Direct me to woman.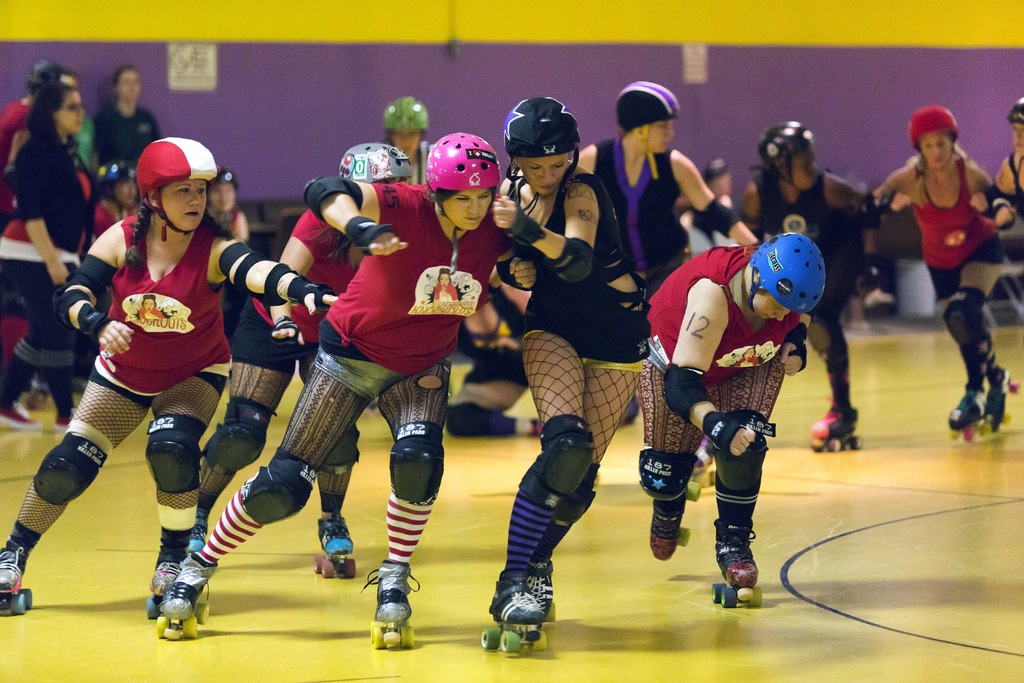
Direction: [638,242,814,609].
